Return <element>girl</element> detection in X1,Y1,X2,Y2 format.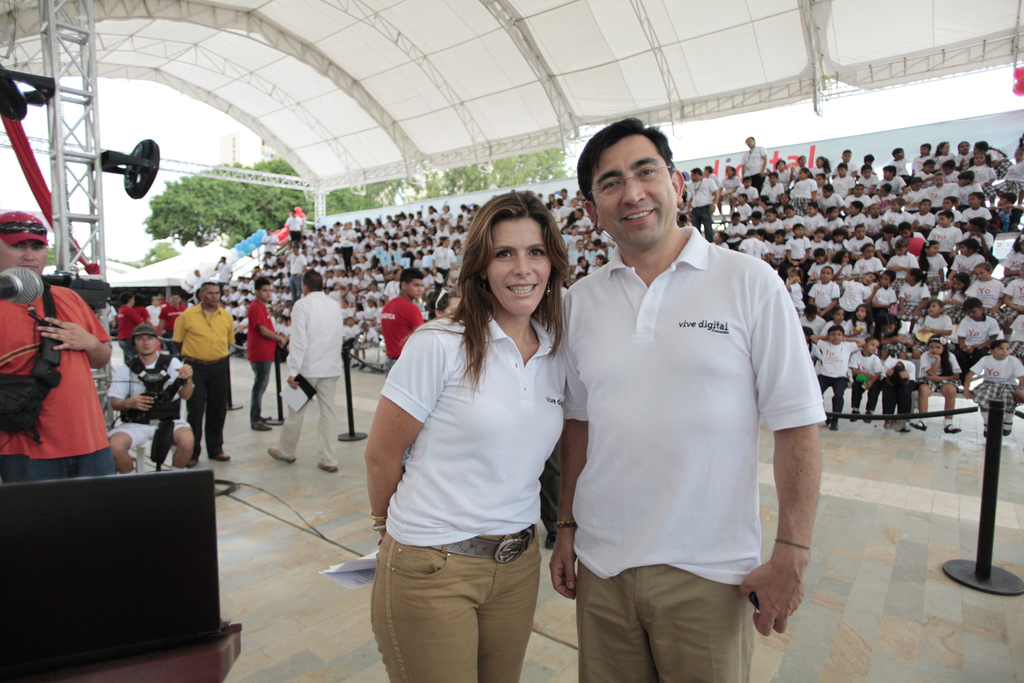
811,247,831,285.
